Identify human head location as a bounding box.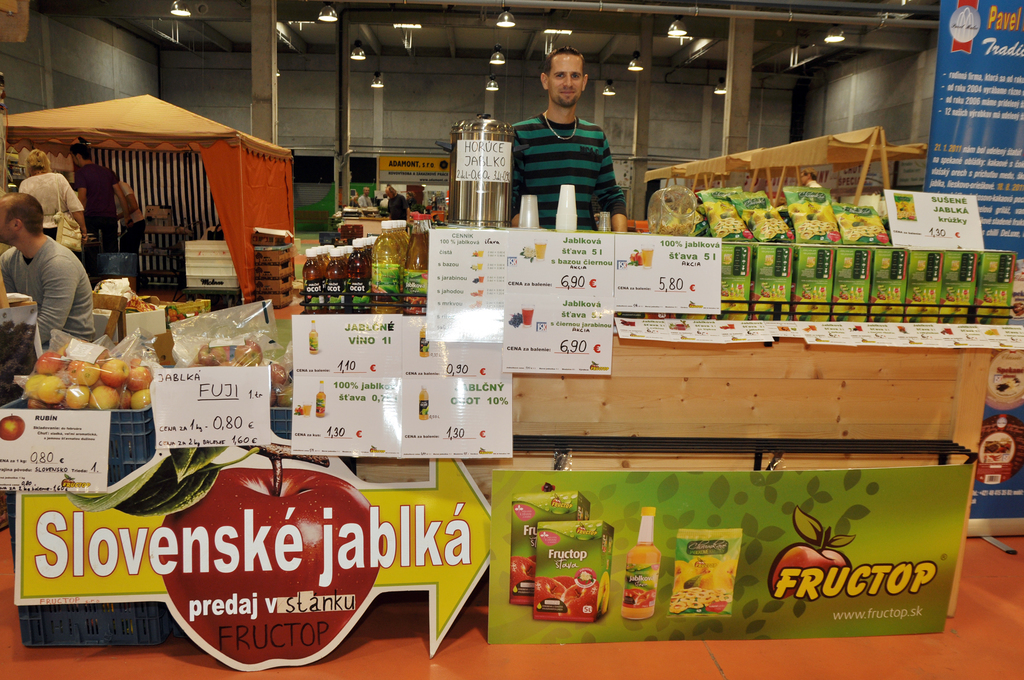
box=[0, 193, 44, 241].
